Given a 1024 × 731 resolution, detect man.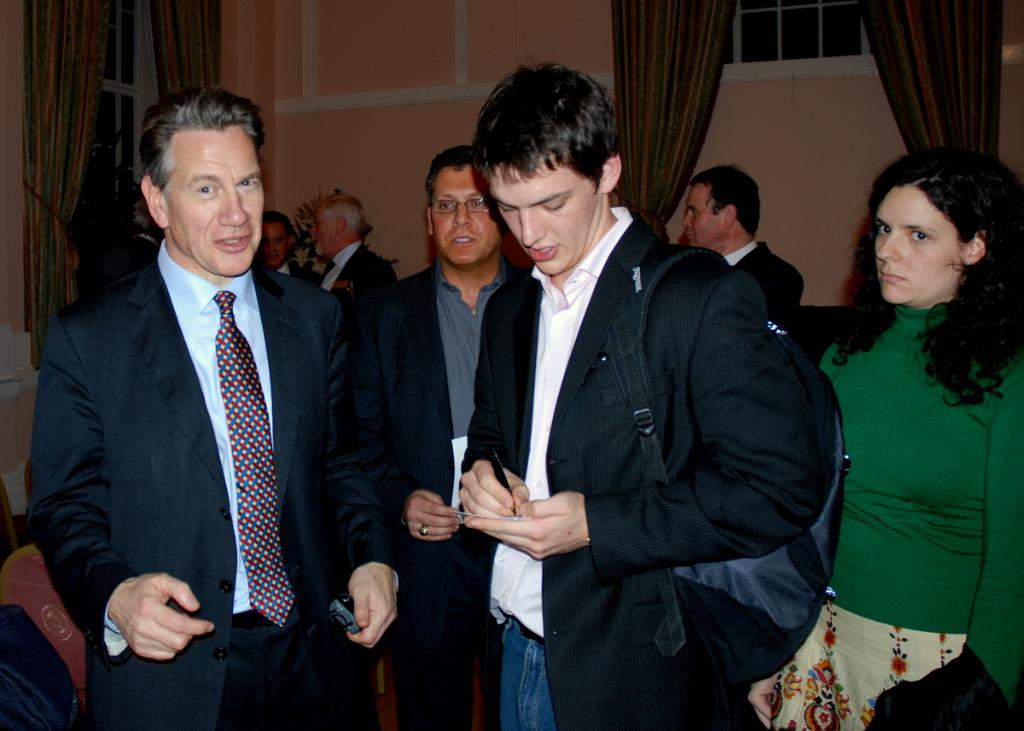
(0,225,404,722).
